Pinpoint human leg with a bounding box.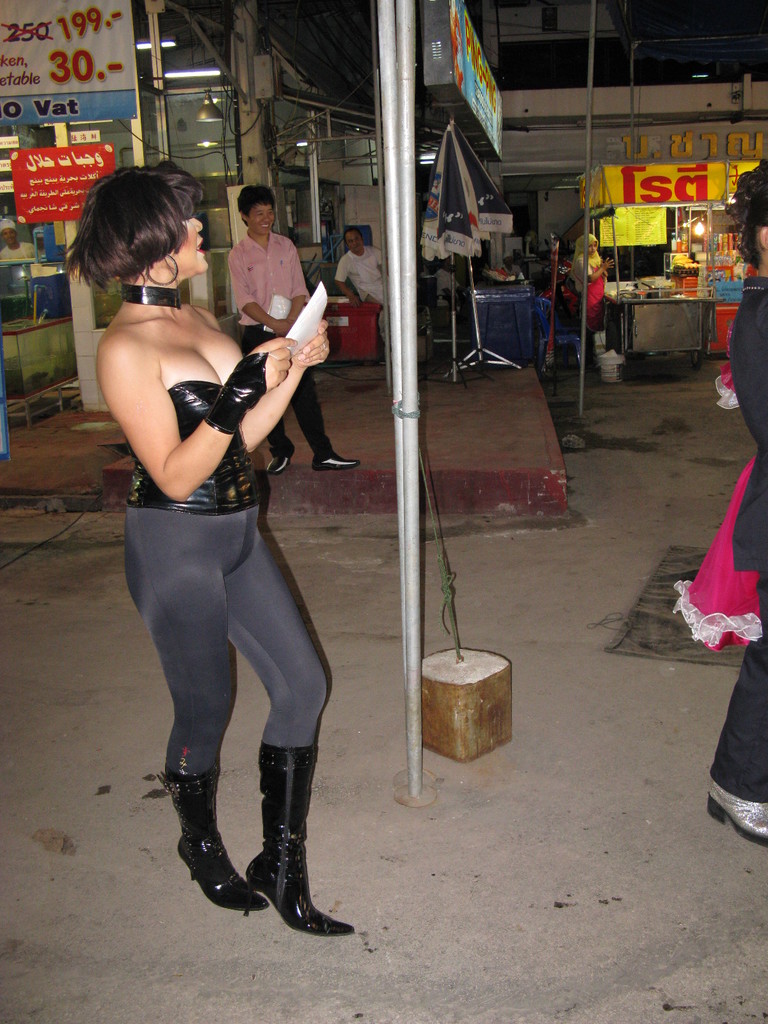
<box>237,330,300,476</box>.
